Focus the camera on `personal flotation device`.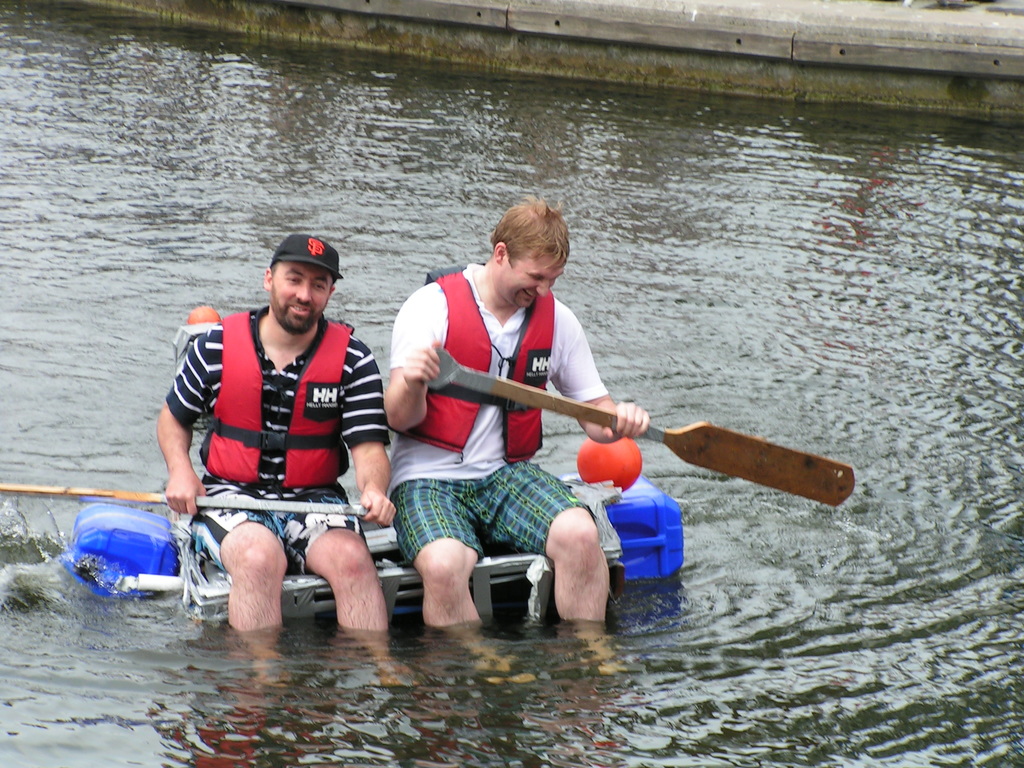
Focus region: (x1=195, y1=303, x2=351, y2=486).
